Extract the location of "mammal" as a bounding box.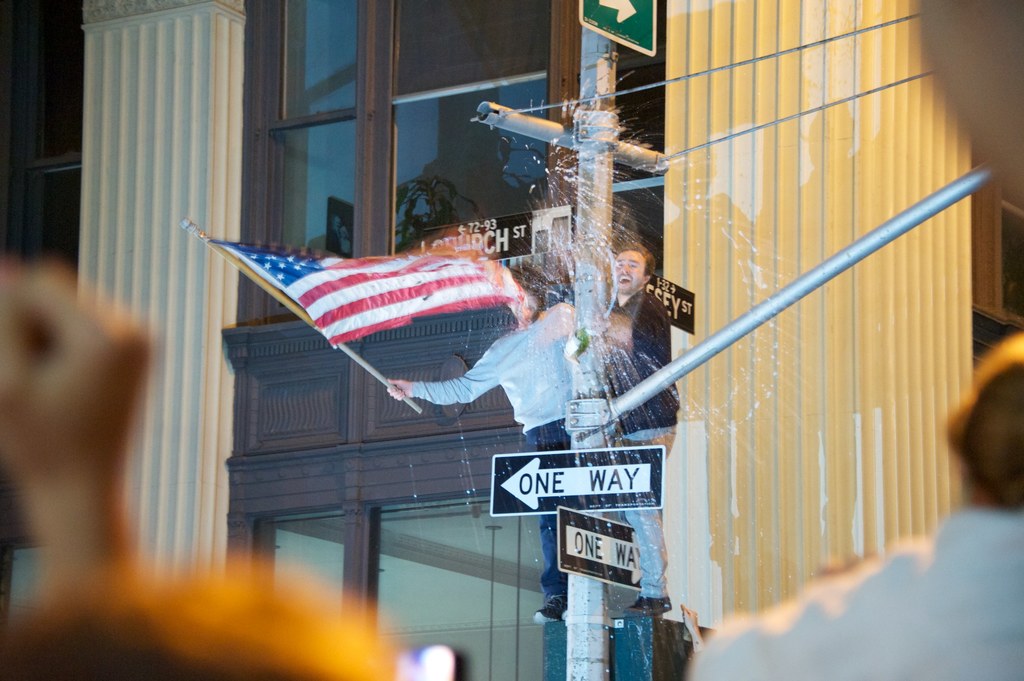
region(384, 277, 581, 623).
